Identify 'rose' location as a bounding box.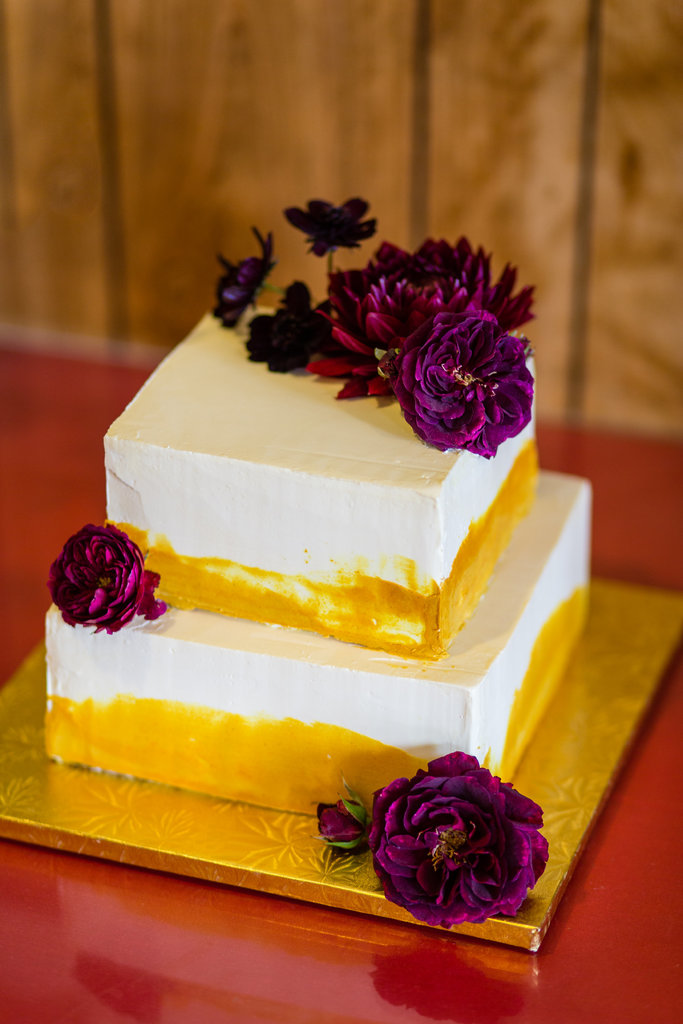
x1=367, y1=751, x2=552, y2=930.
